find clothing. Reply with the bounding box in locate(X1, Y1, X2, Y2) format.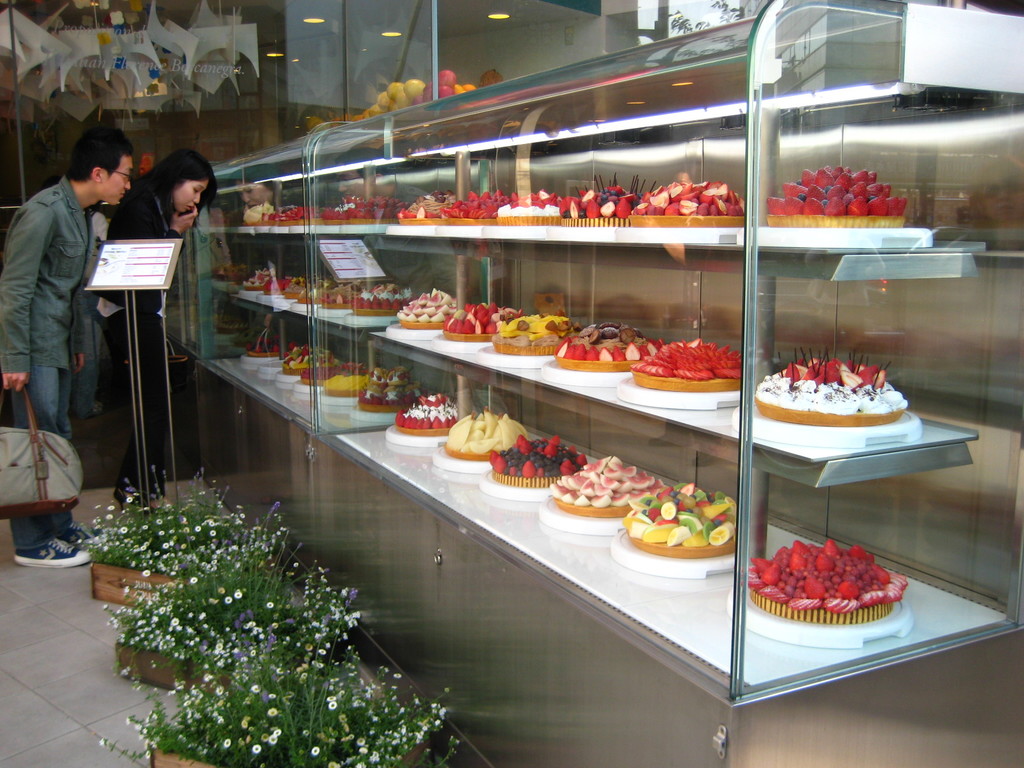
locate(70, 209, 111, 415).
